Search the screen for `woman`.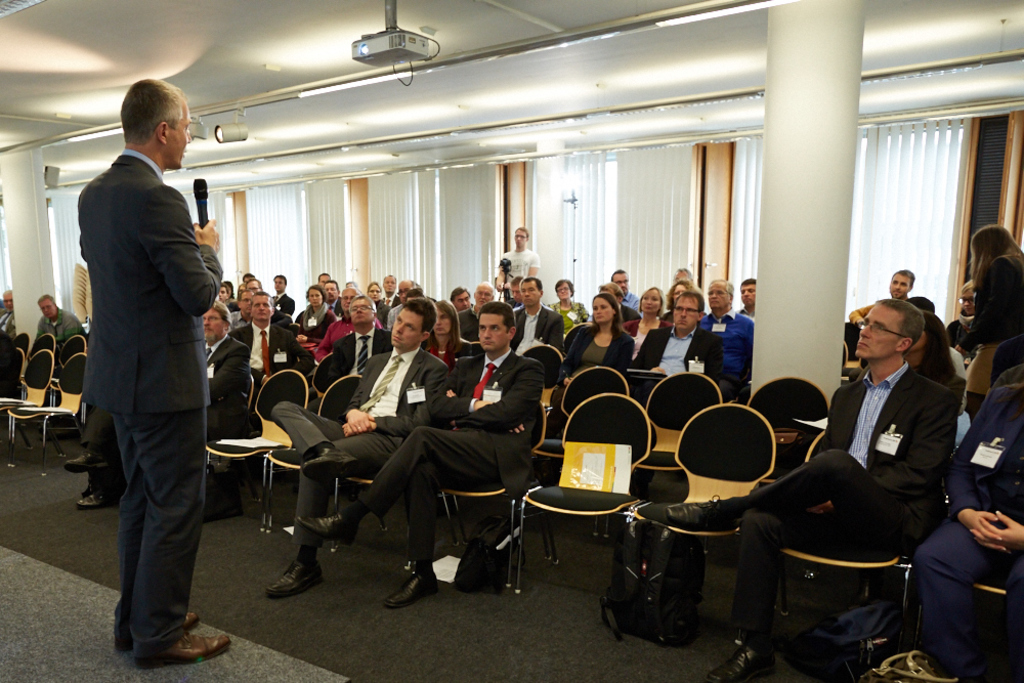
Found at l=551, t=290, r=636, b=430.
